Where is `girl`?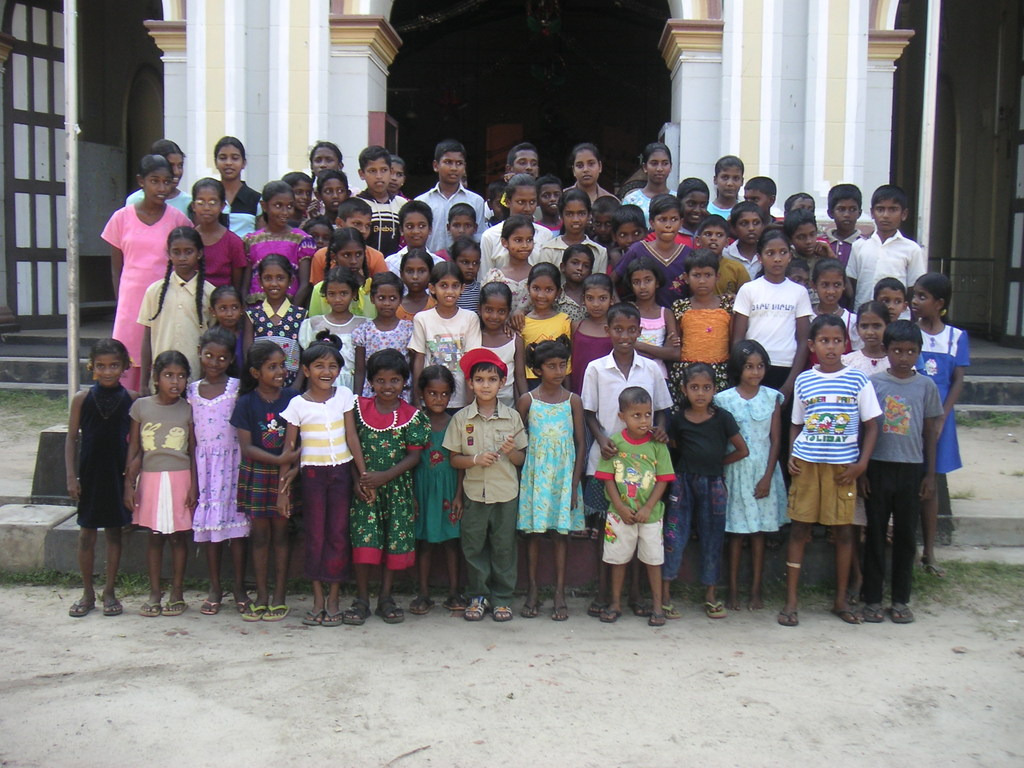
box(131, 348, 199, 616).
